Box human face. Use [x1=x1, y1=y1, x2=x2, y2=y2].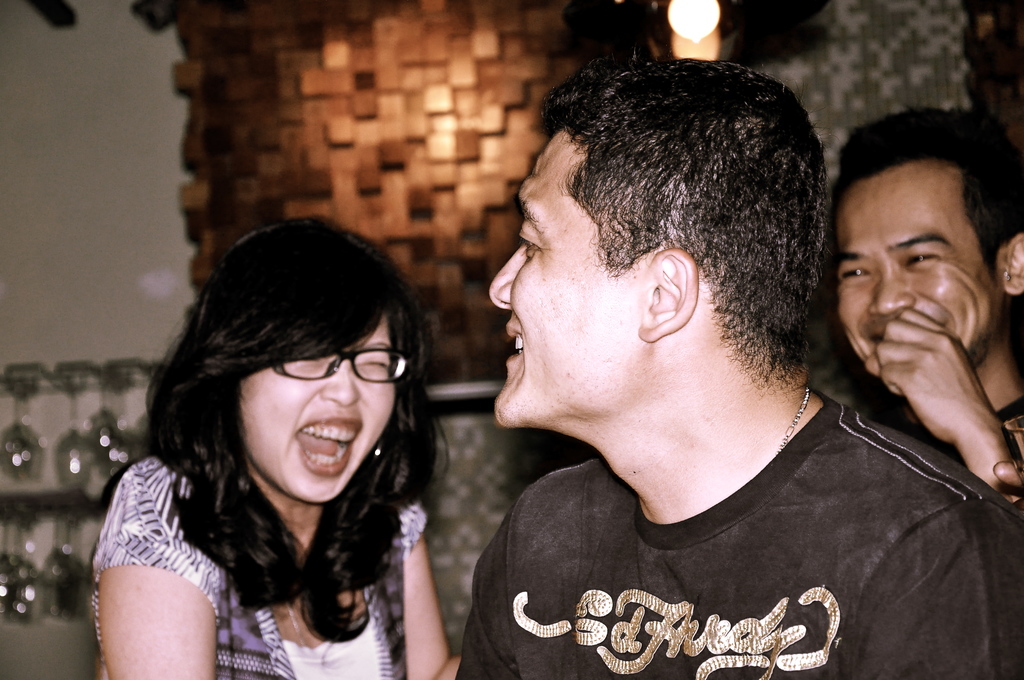
[x1=477, y1=137, x2=655, y2=428].
